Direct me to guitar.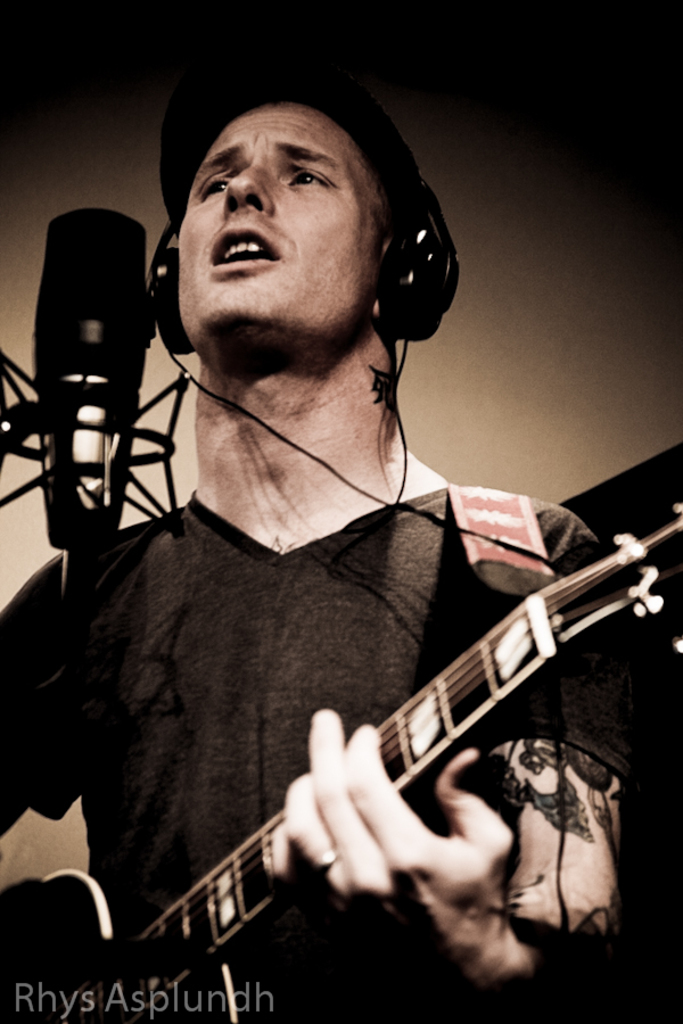
Direction: 14, 492, 682, 1011.
